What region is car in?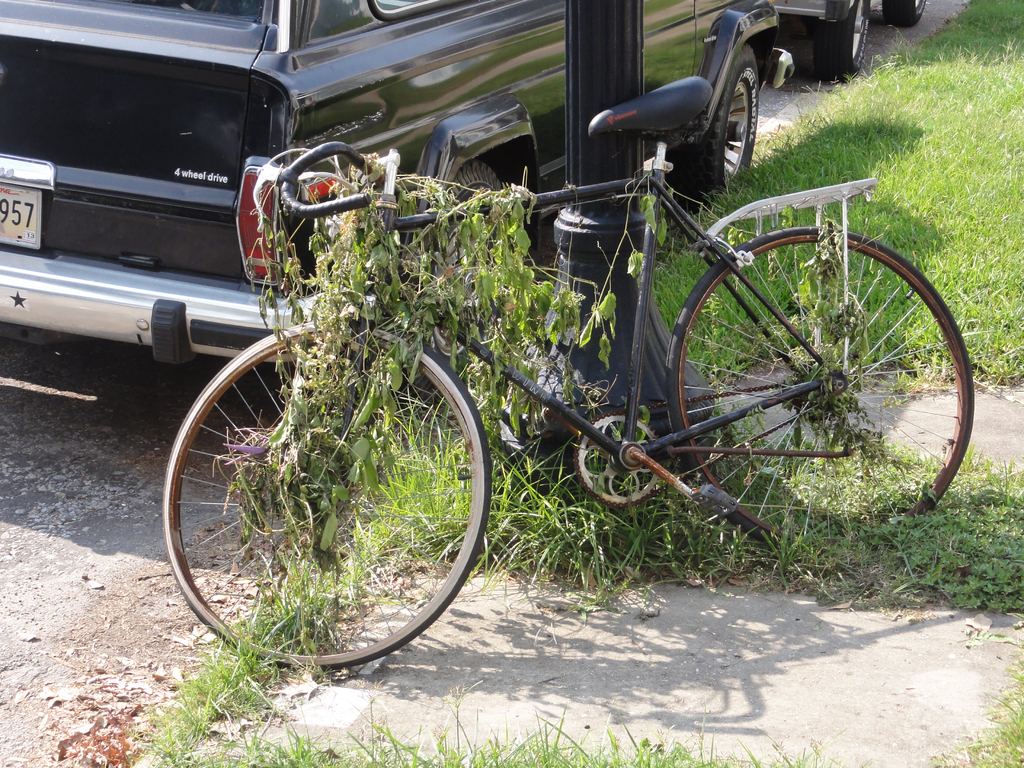
crop(0, 0, 796, 413).
